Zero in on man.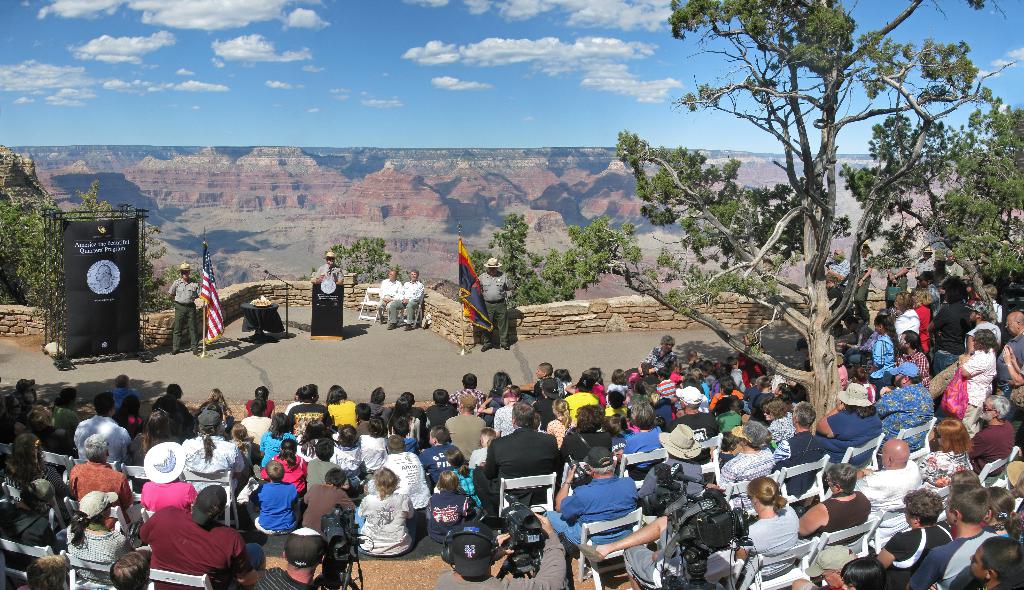
Zeroed in: bbox=[317, 251, 345, 285].
